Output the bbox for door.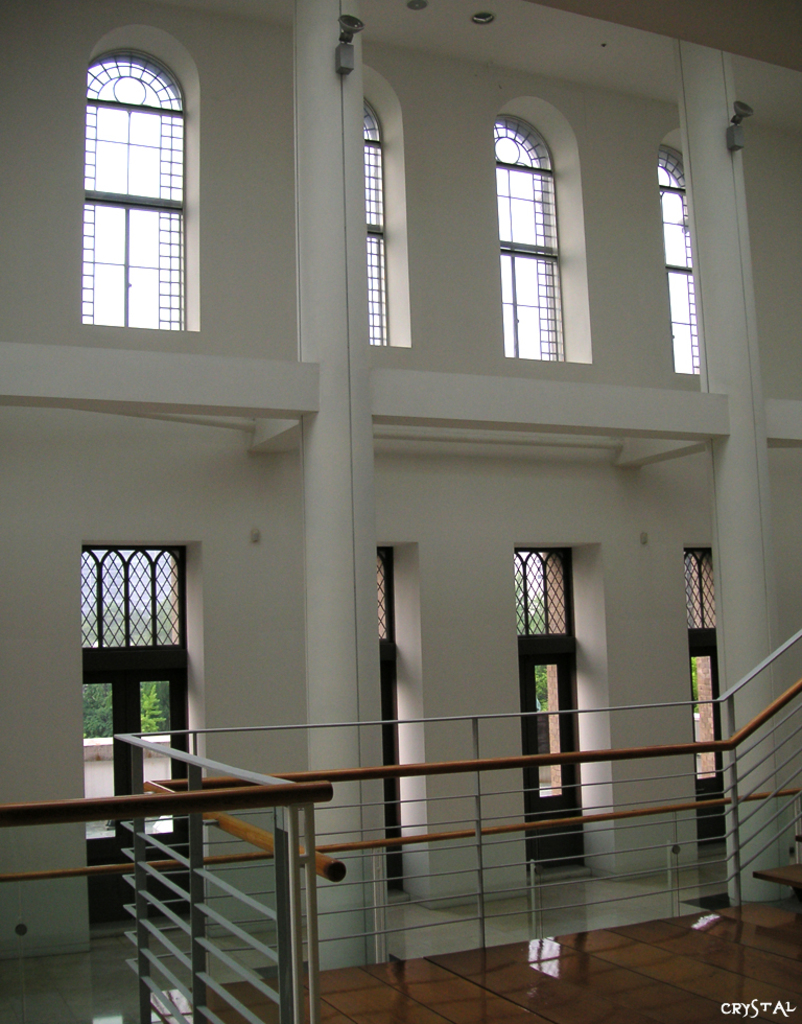
rect(82, 665, 202, 913).
